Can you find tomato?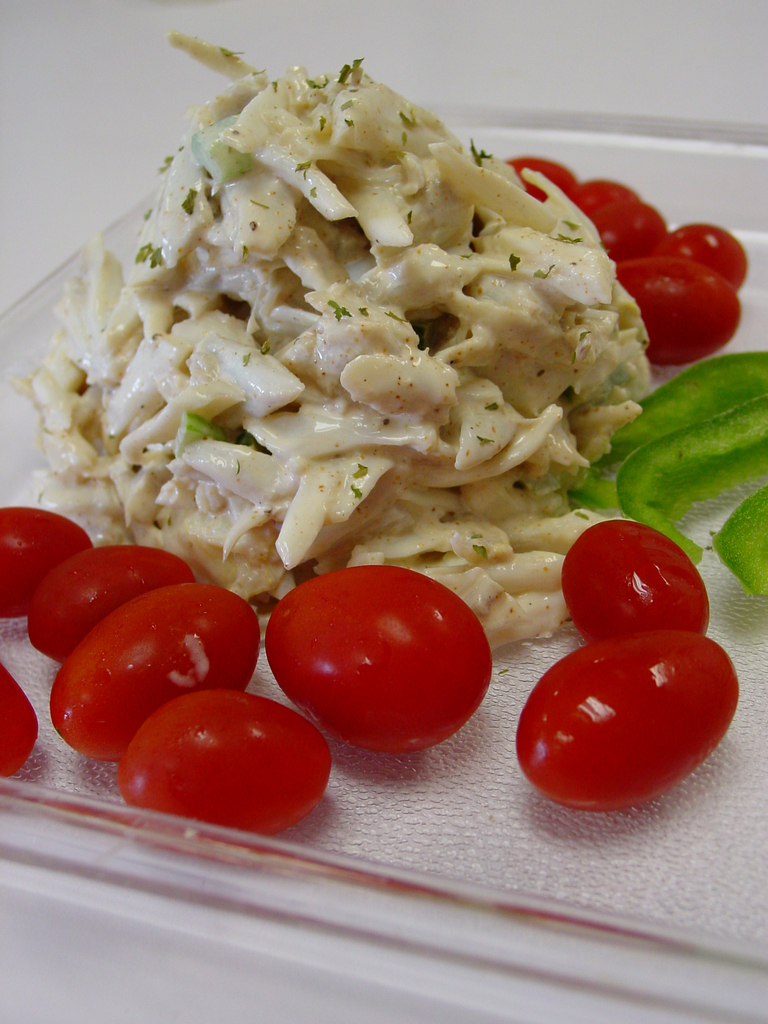
Yes, bounding box: l=583, t=200, r=672, b=254.
